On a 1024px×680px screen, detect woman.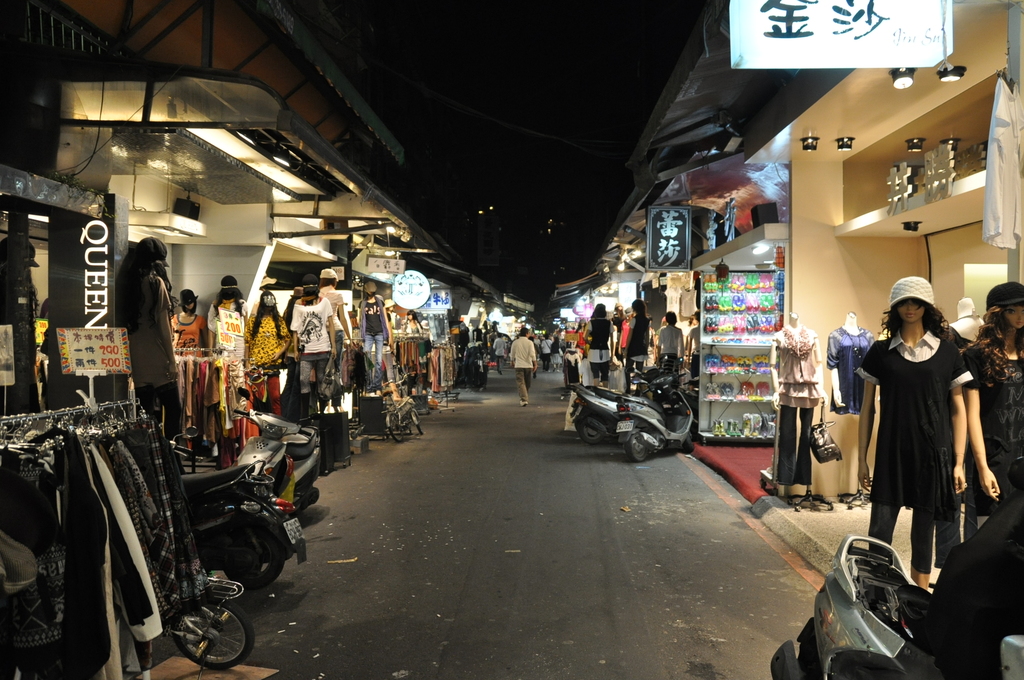
rect(551, 338, 562, 372).
